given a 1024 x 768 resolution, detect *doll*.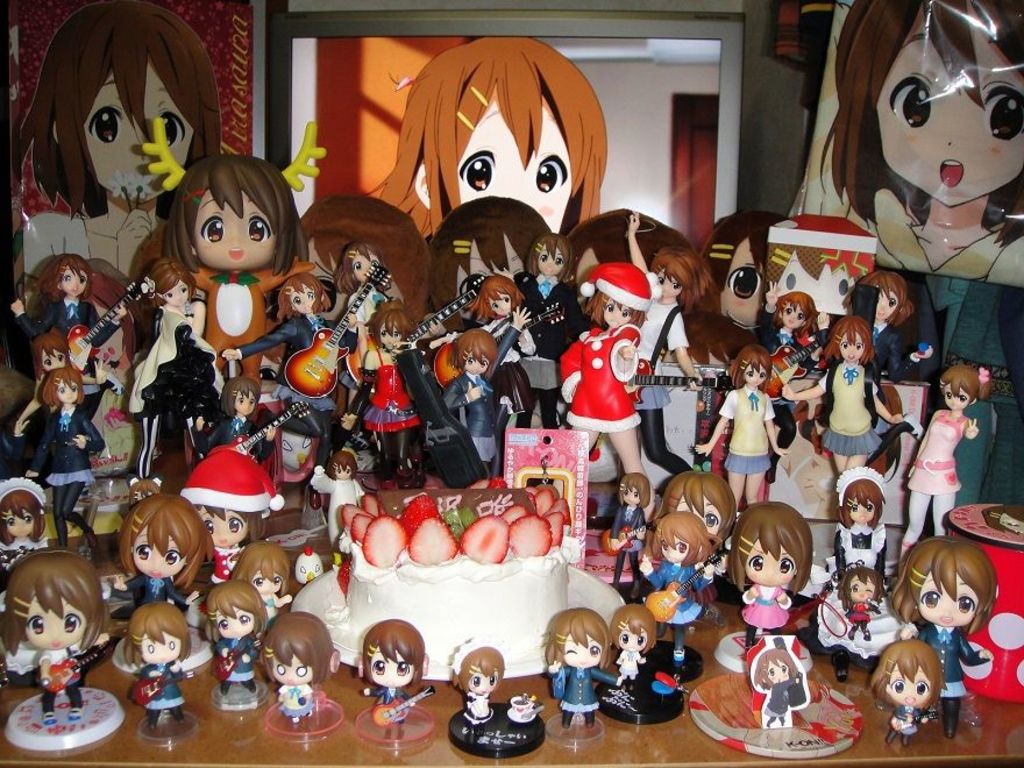
542 607 603 727.
